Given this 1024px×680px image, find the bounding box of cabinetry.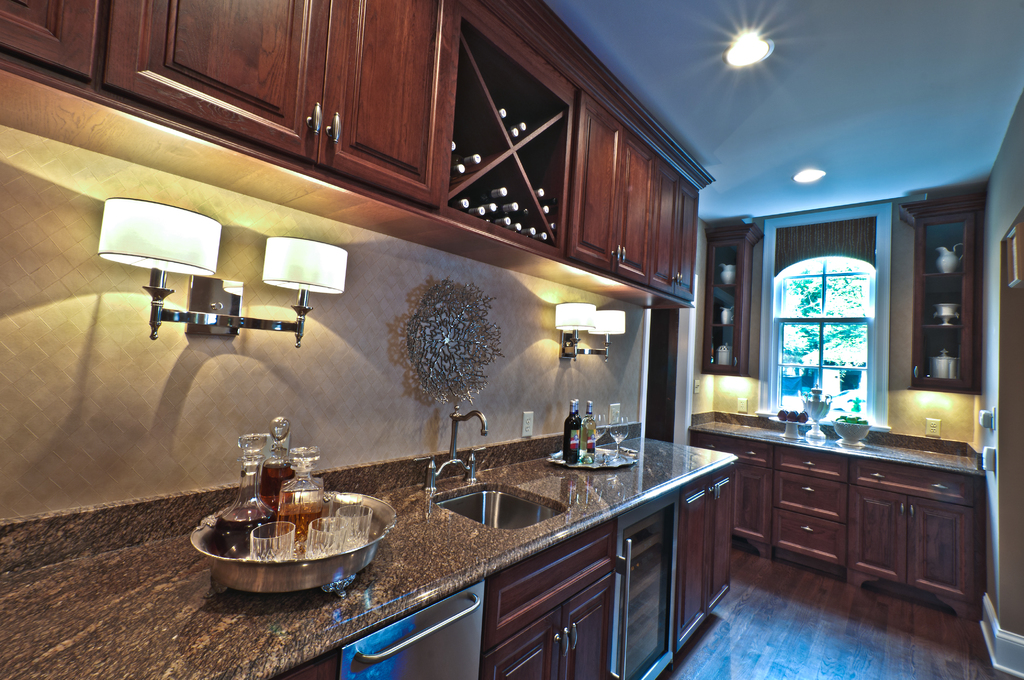
(x1=565, y1=92, x2=658, y2=286).
